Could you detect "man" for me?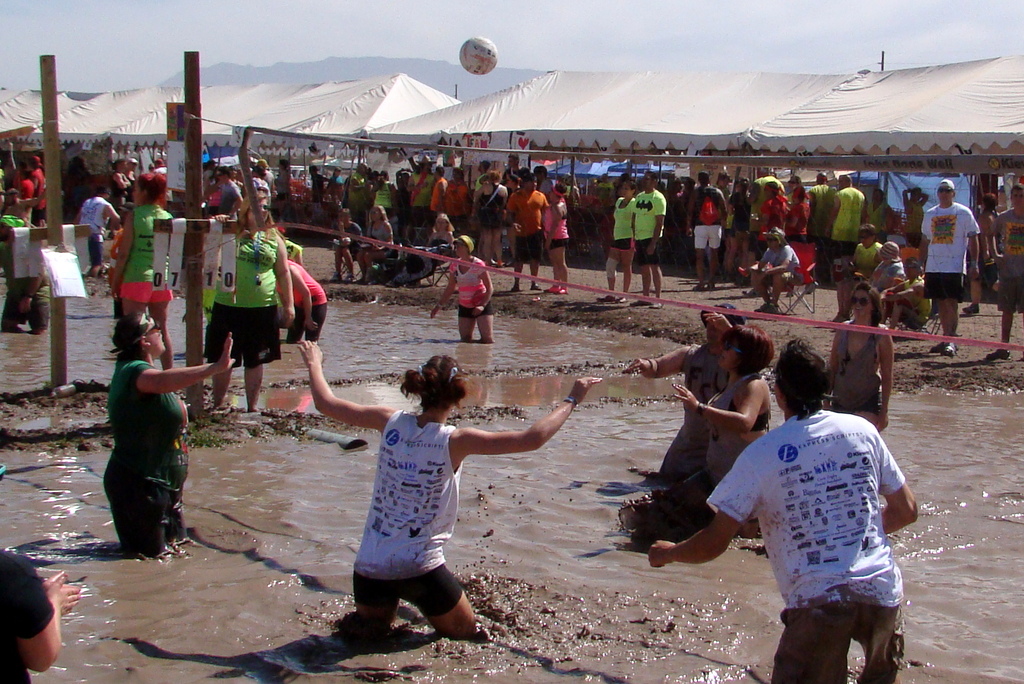
Detection result: (x1=351, y1=166, x2=366, y2=222).
